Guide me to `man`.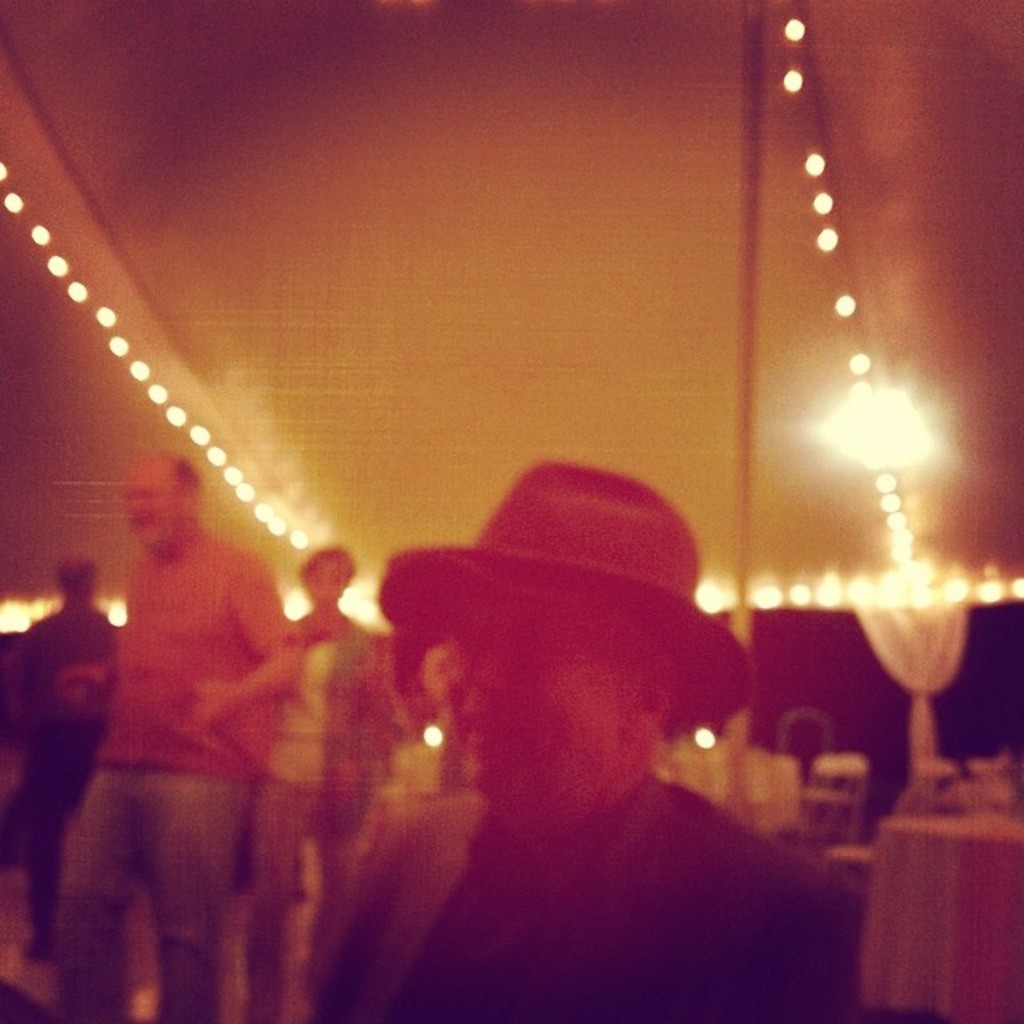
Guidance: Rect(0, 555, 123, 962).
